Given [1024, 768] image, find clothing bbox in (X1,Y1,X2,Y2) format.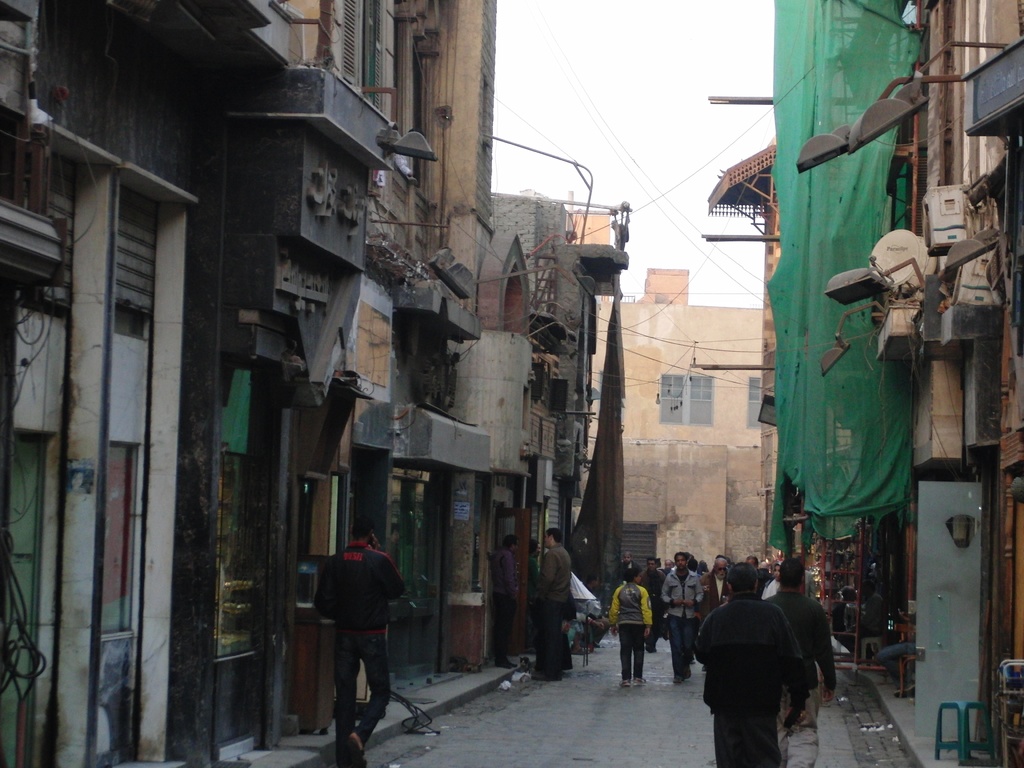
(855,594,883,652).
